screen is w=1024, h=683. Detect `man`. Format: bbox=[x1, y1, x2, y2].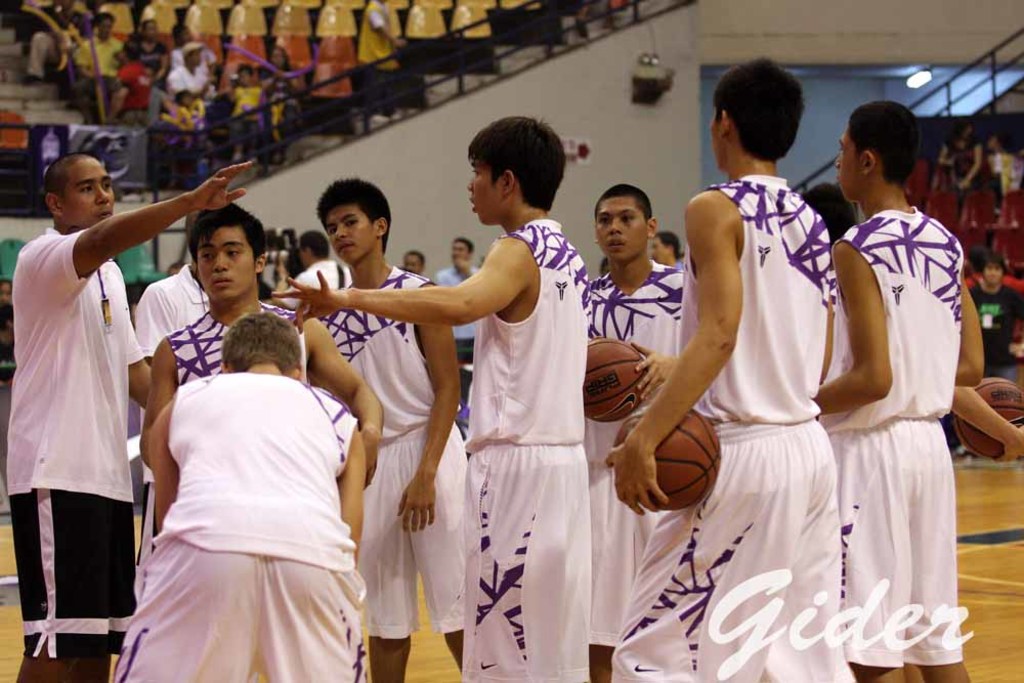
bbox=[6, 153, 255, 682].
